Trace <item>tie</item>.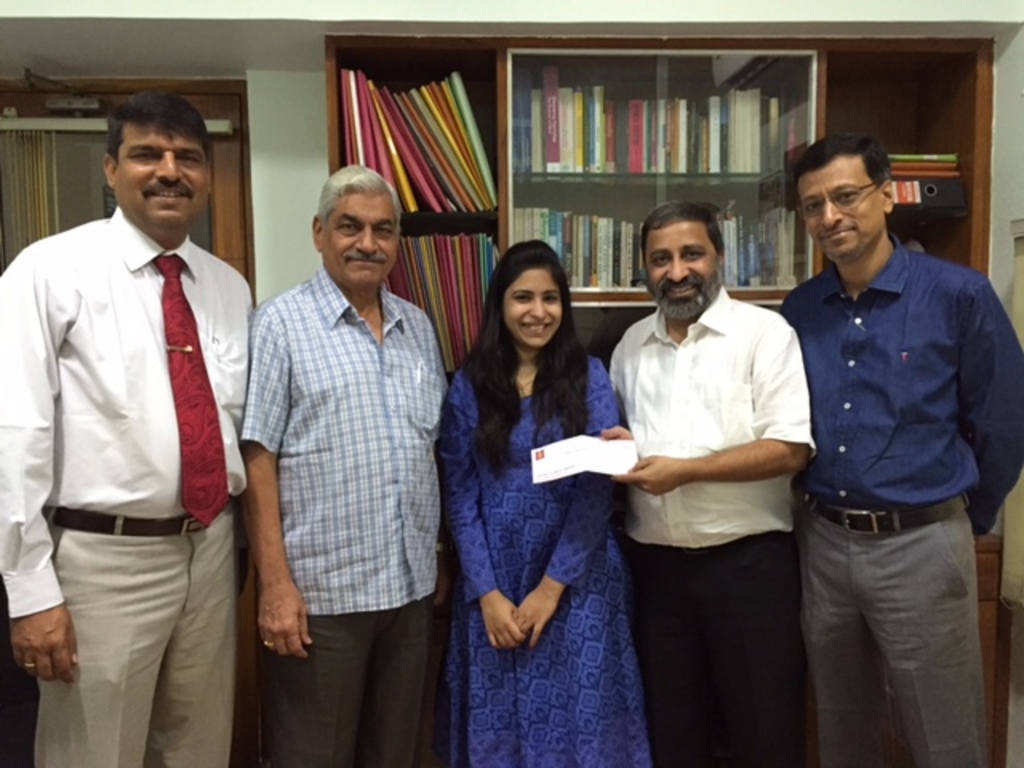
Traced to 152:254:238:530.
